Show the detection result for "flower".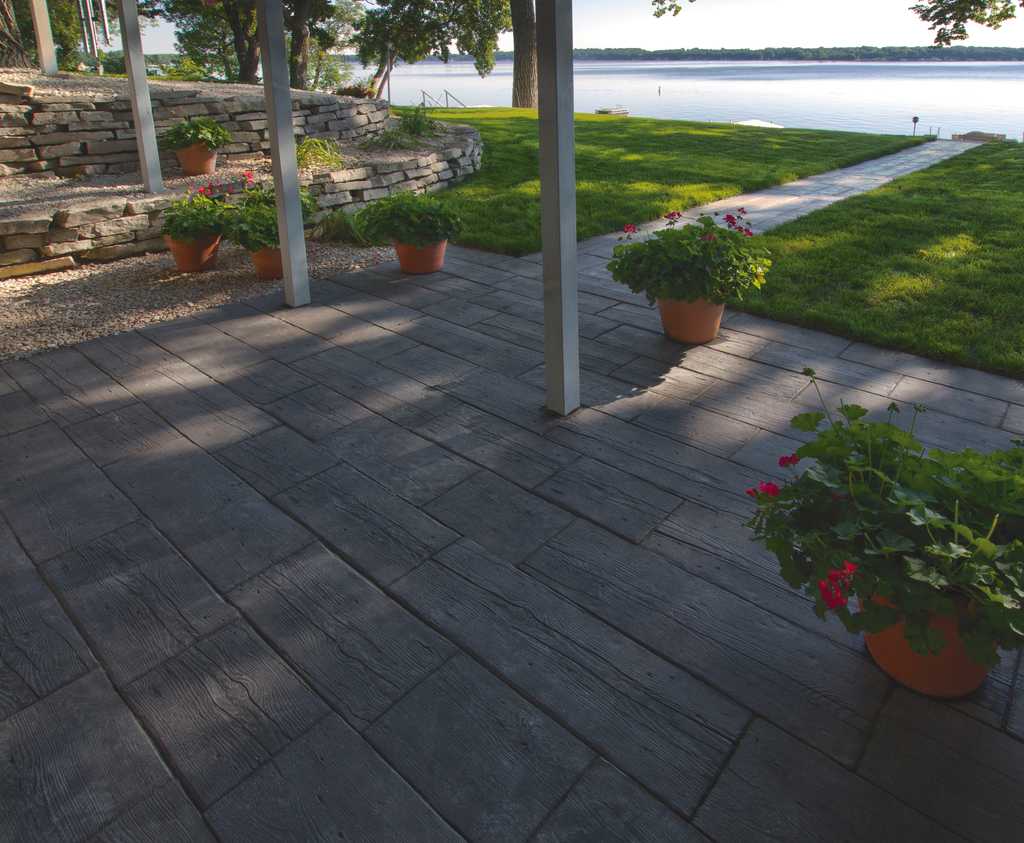
left=702, top=236, right=716, bottom=241.
